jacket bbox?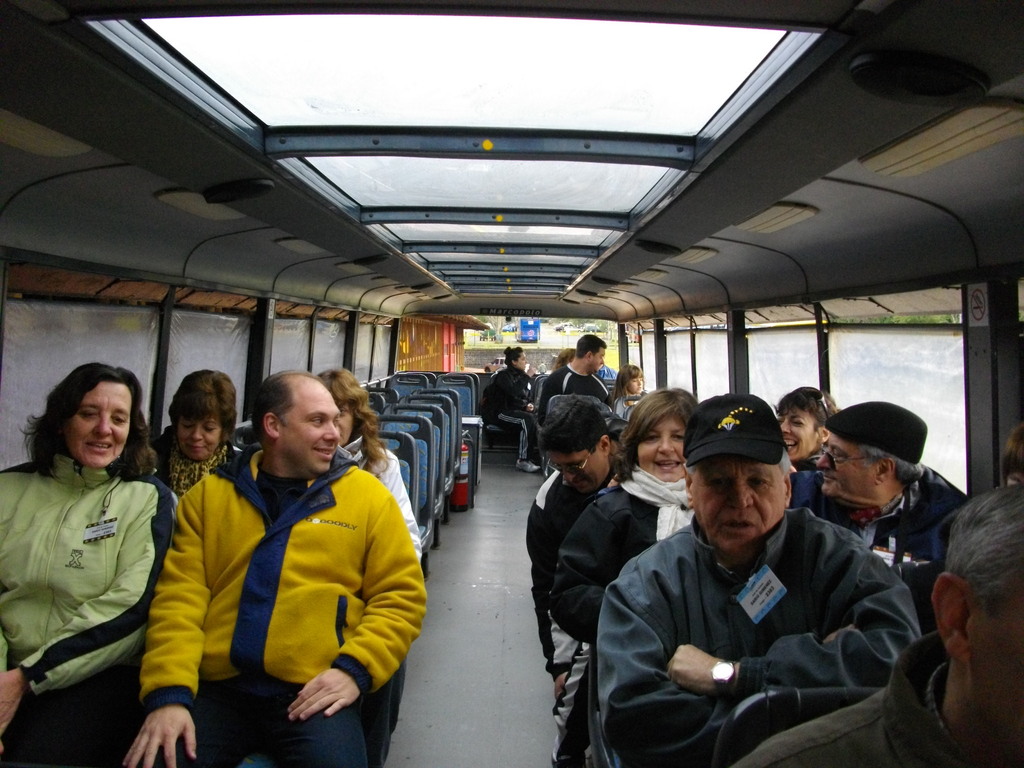
box(731, 625, 1004, 765)
